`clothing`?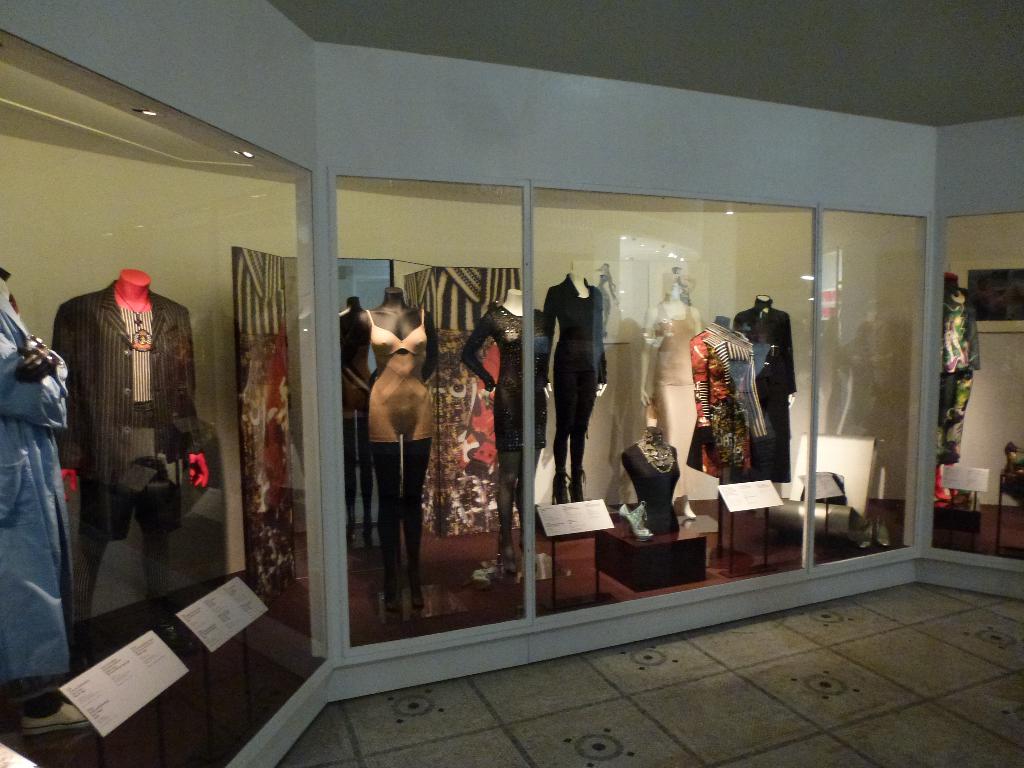
pyautogui.locateOnScreen(36, 234, 217, 671)
